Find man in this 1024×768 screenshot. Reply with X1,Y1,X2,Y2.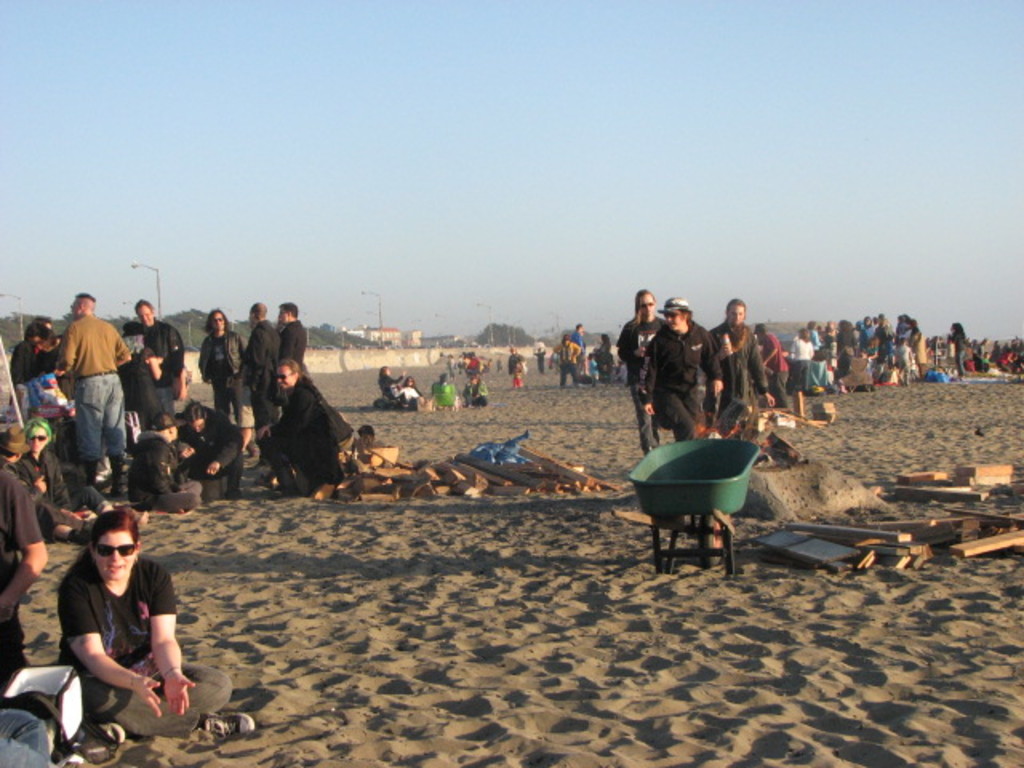
0,427,46,518.
